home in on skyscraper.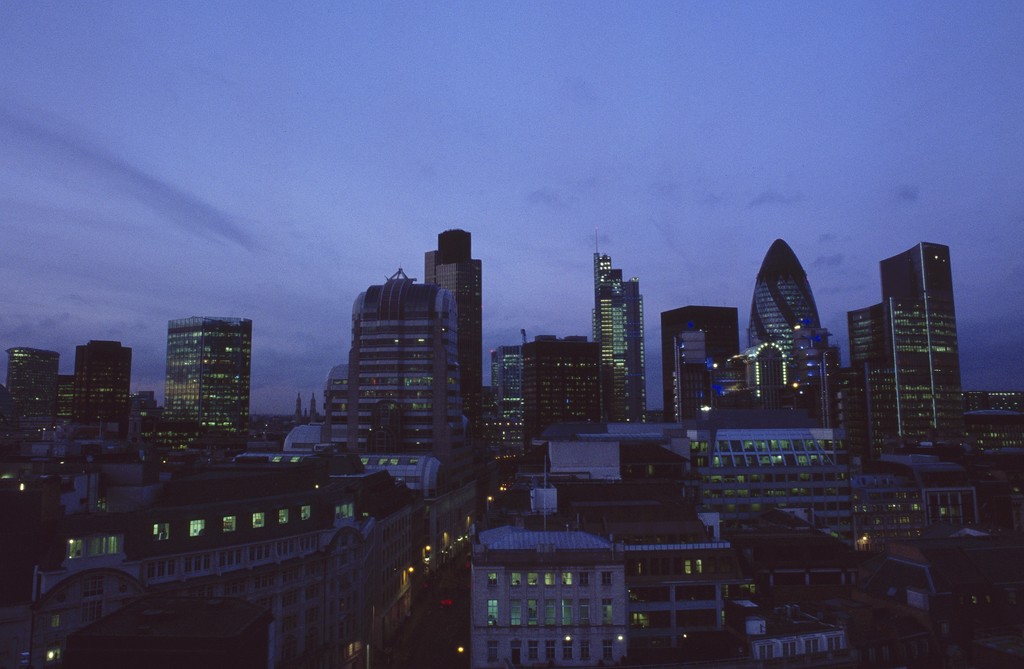
Homed in at Rect(746, 236, 828, 379).
